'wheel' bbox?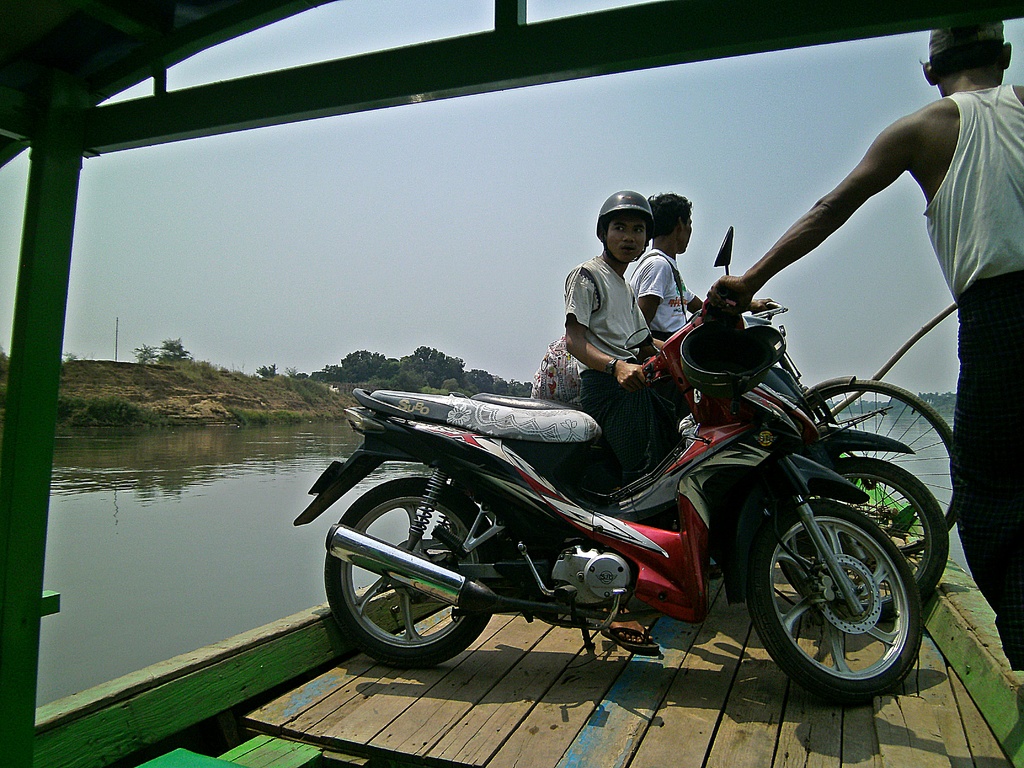
rect(810, 380, 953, 559)
